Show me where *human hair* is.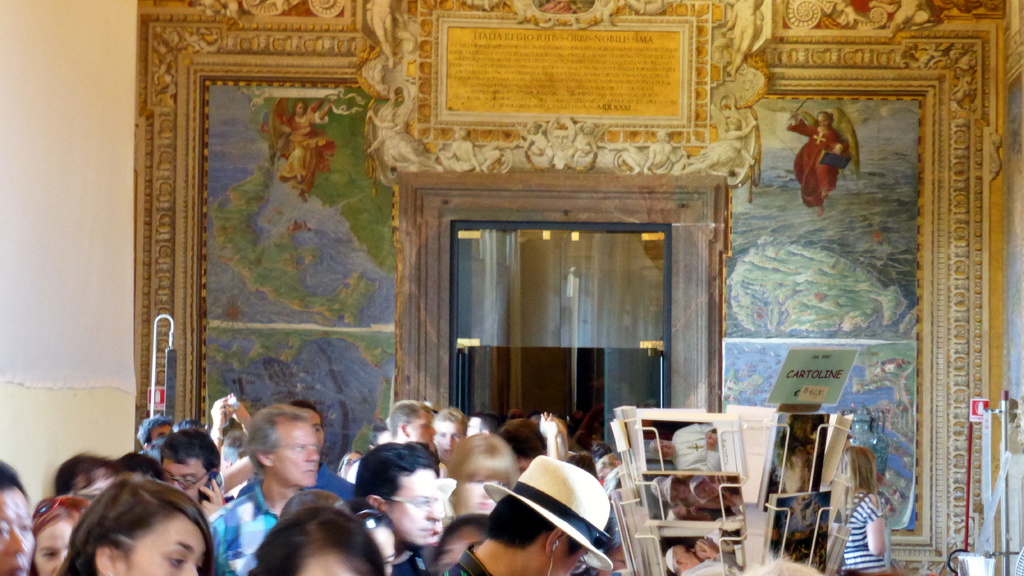
*human hair* is at rect(348, 438, 440, 510).
